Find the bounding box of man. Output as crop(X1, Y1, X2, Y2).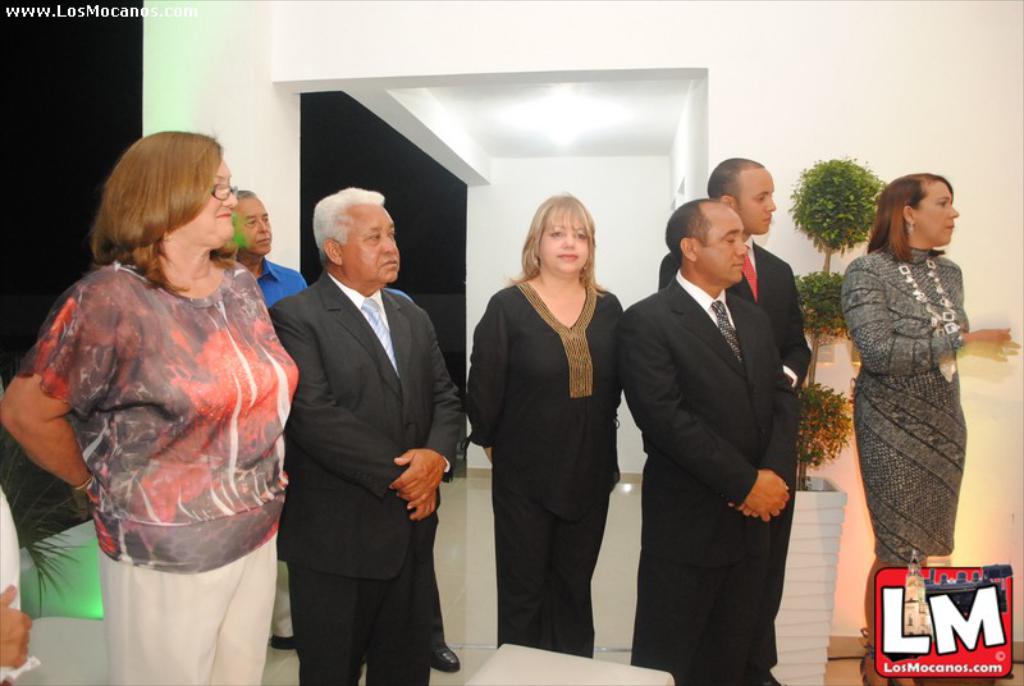
crop(252, 159, 456, 683).
